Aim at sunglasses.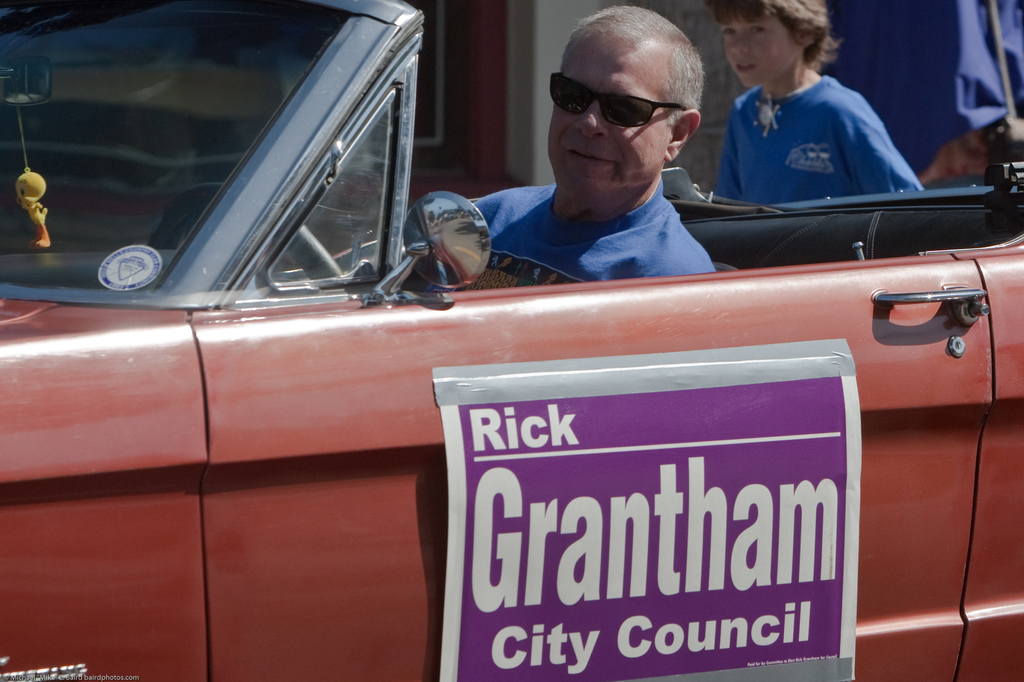
Aimed at [left=551, top=73, right=686, bottom=129].
